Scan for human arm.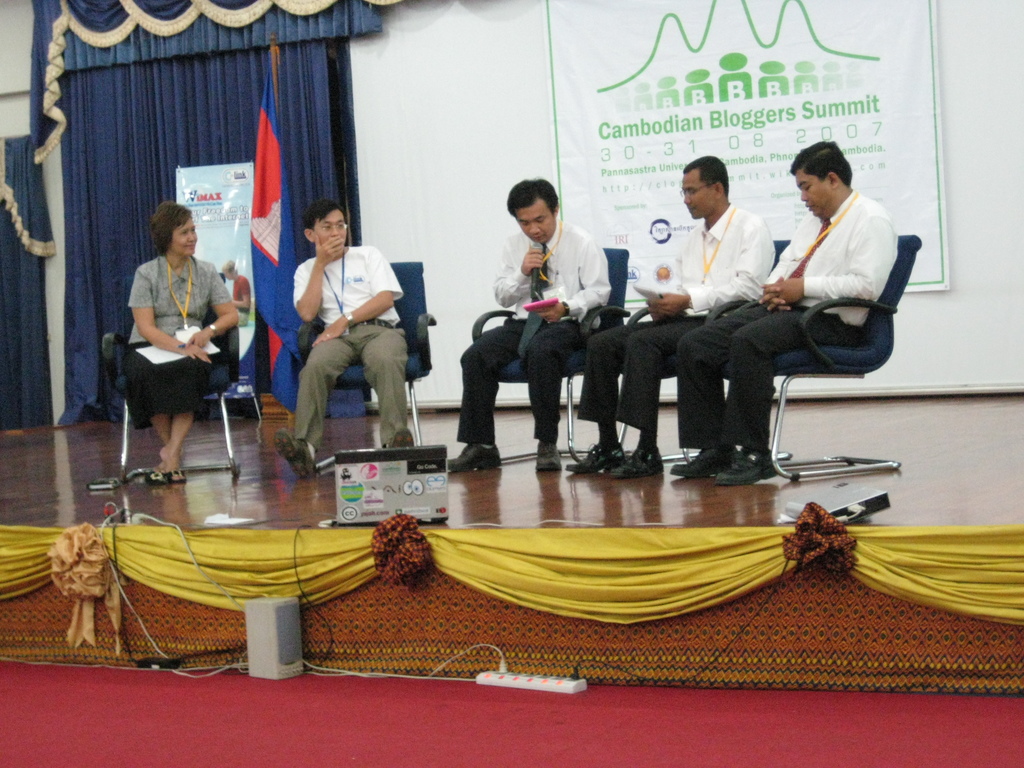
Scan result: 294 232 342 324.
